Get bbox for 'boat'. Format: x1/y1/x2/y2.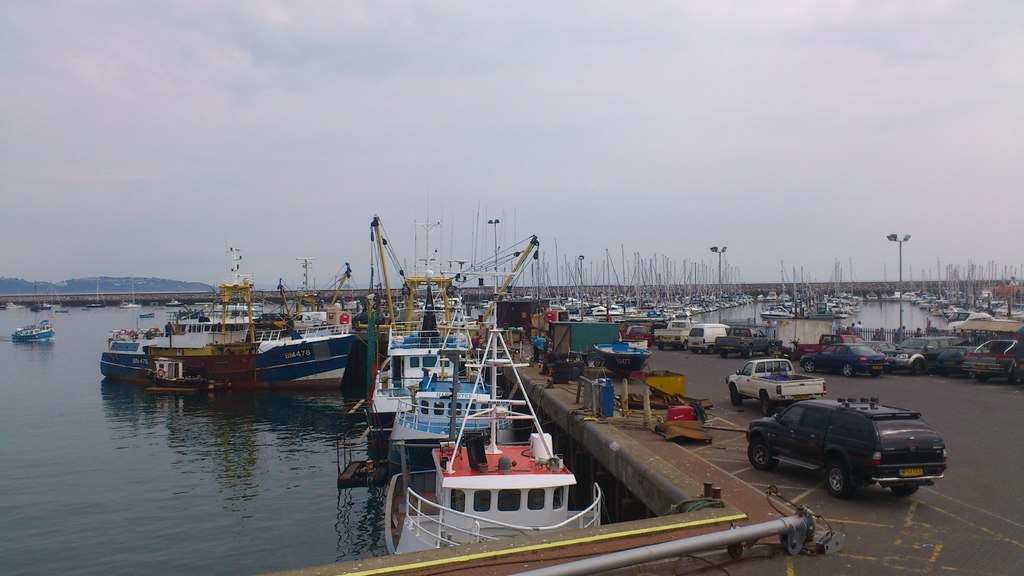
81/298/110/313.
